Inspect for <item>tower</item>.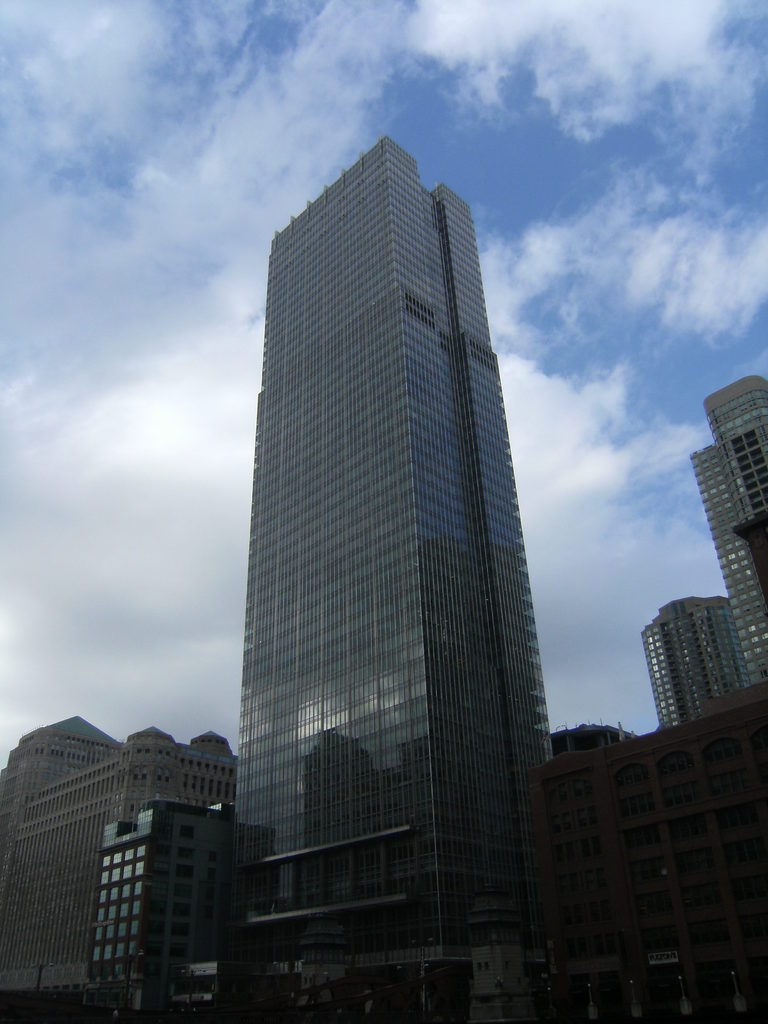
Inspection: BBox(636, 601, 732, 729).
